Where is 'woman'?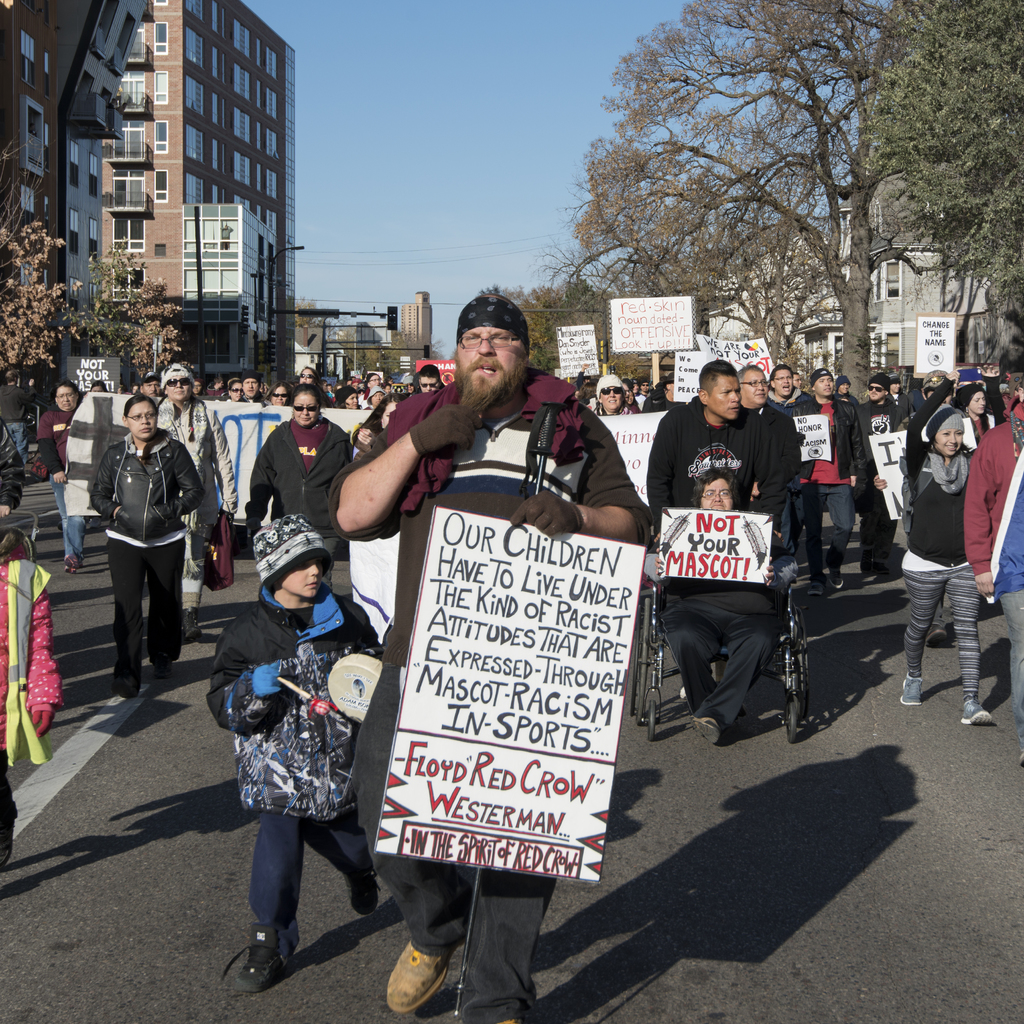
pyautogui.locateOnScreen(950, 383, 1003, 438).
